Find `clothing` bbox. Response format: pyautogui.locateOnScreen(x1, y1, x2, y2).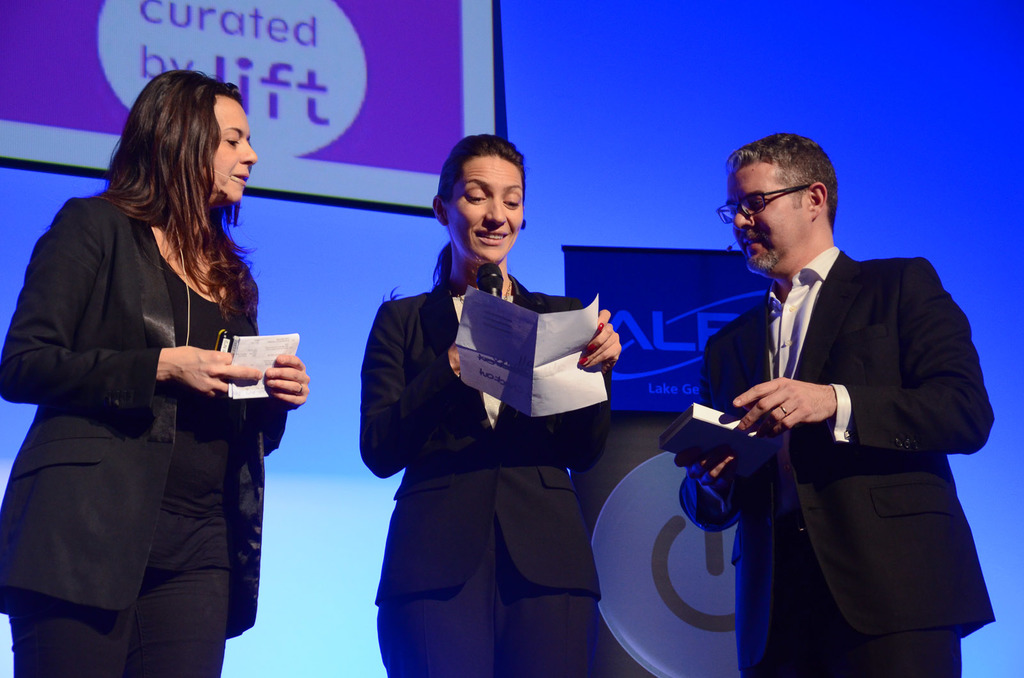
pyautogui.locateOnScreen(676, 244, 997, 677).
